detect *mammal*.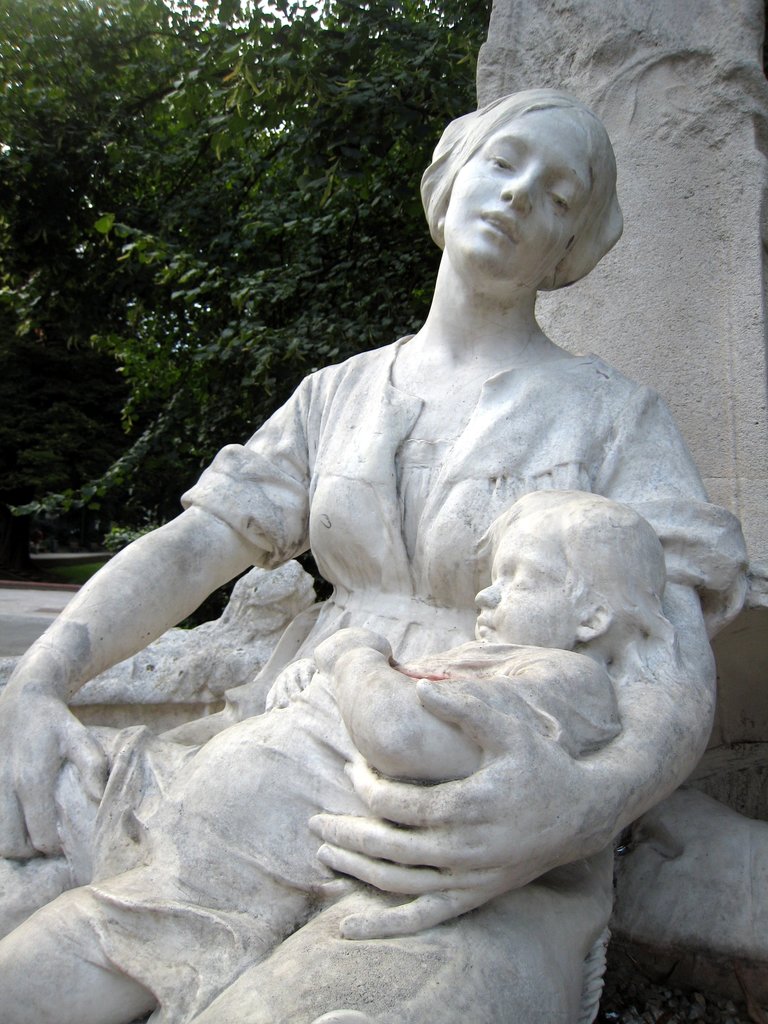
Detected at l=0, t=485, r=674, b=1023.
